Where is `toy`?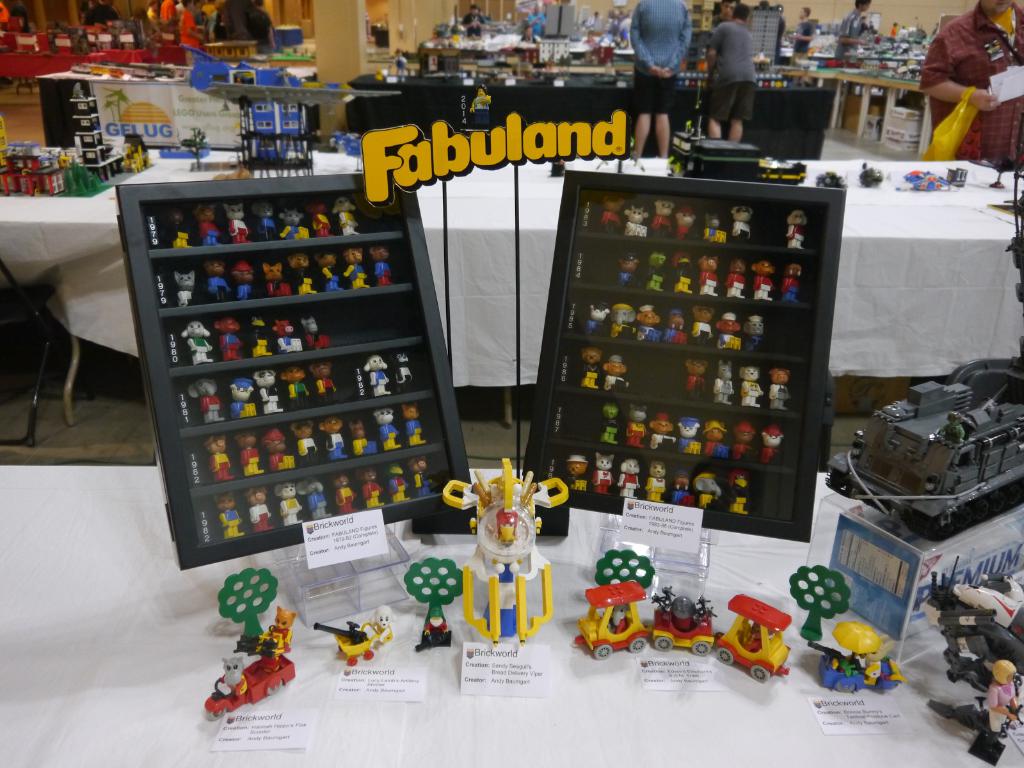
(left=602, top=355, right=631, bottom=393).
